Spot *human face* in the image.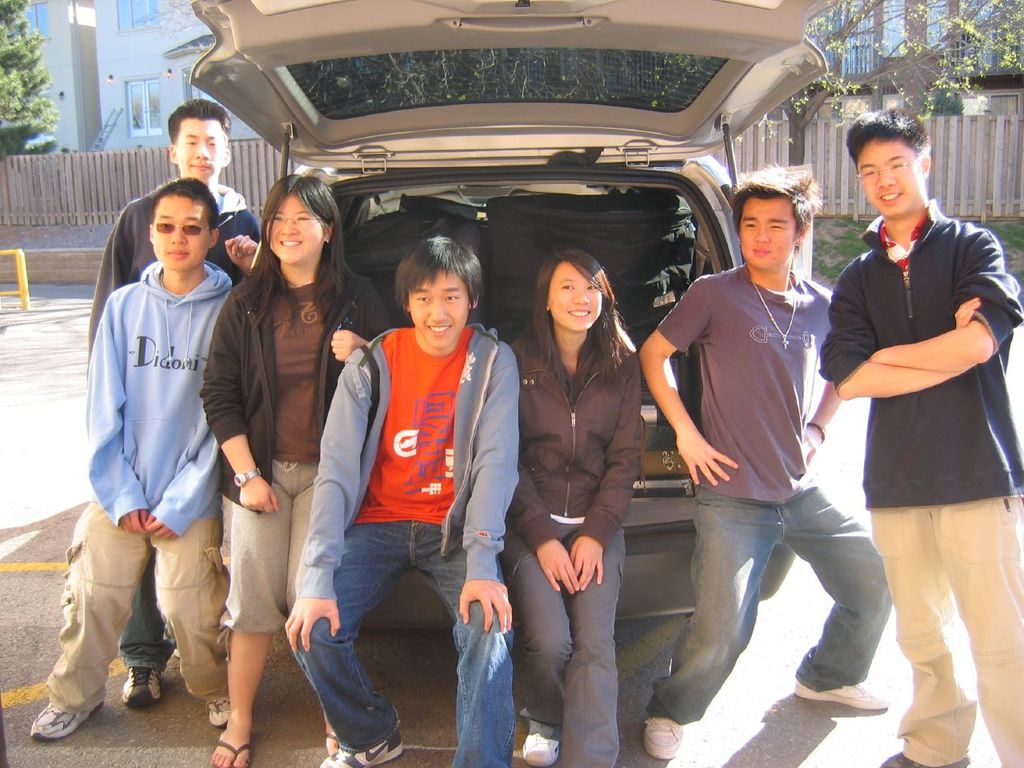
*human face* found at rect(734, 197, 800, 275).
